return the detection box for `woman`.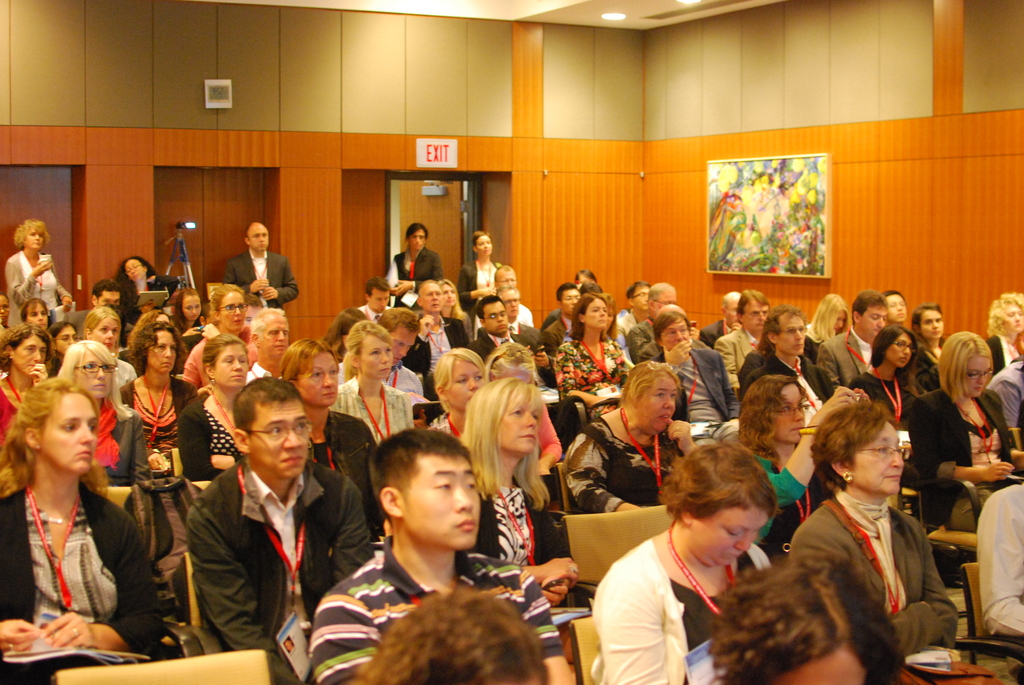
[left=452, top=374, right=581, bottom=665].
